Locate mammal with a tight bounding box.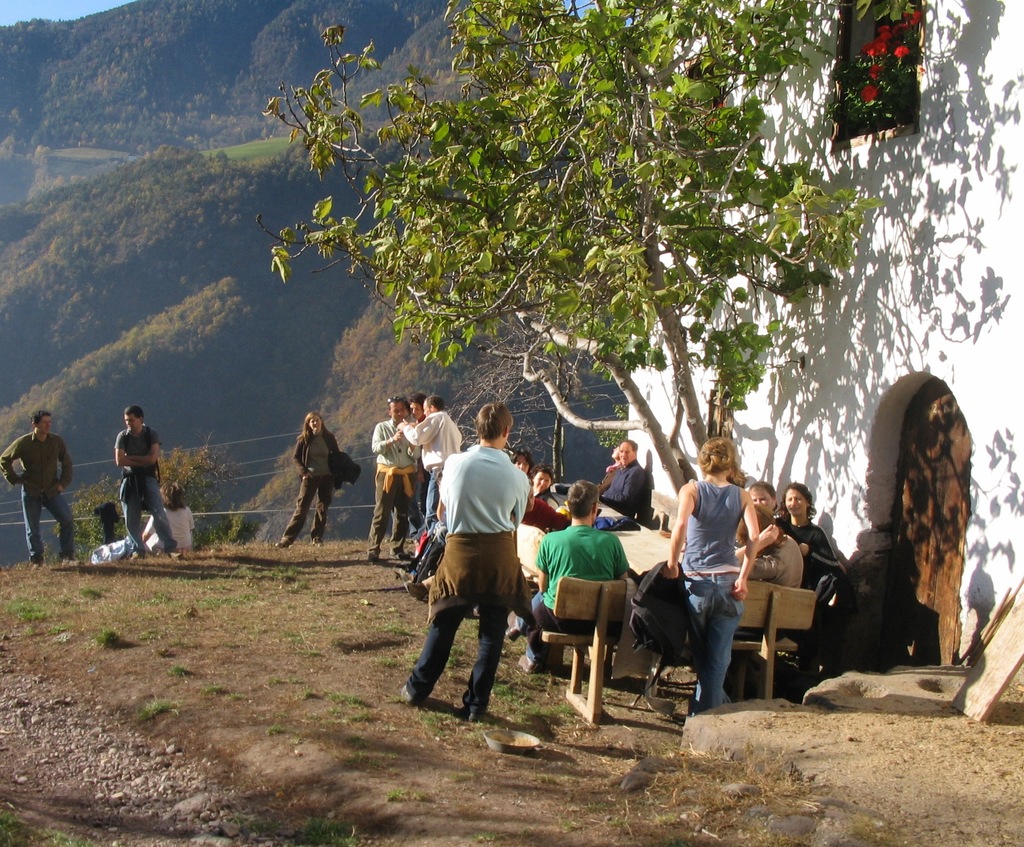
locate(109, 406, 175, 555).
